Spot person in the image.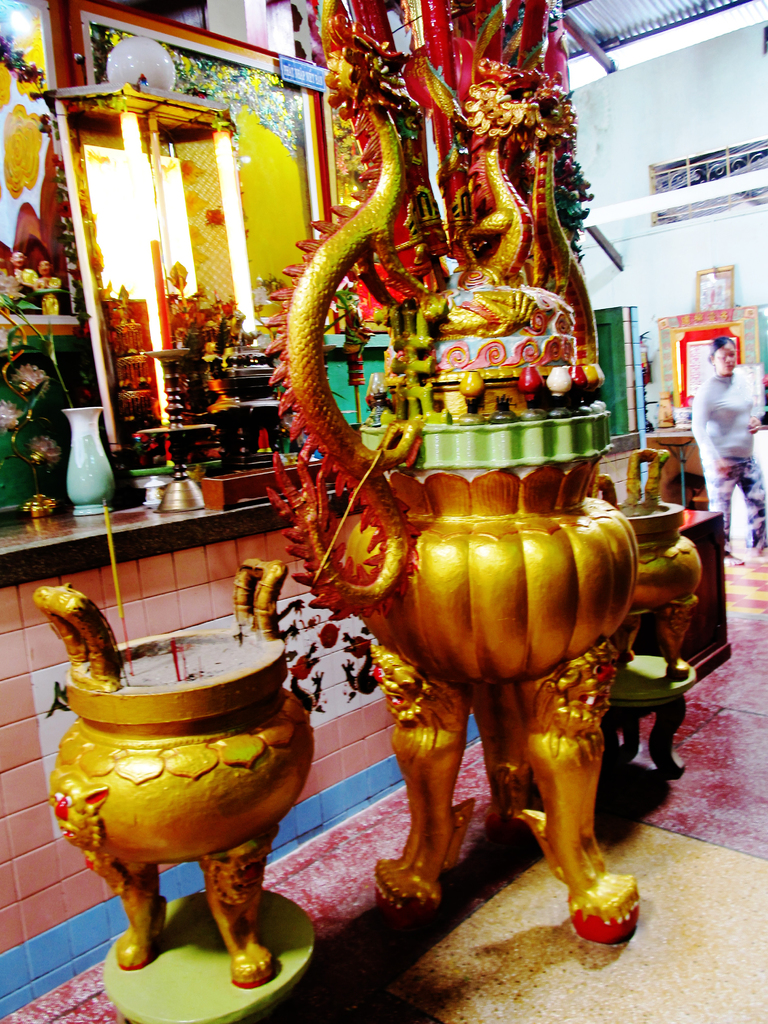
person found at [x1=688, y1=332, x2=767, y2=566].
